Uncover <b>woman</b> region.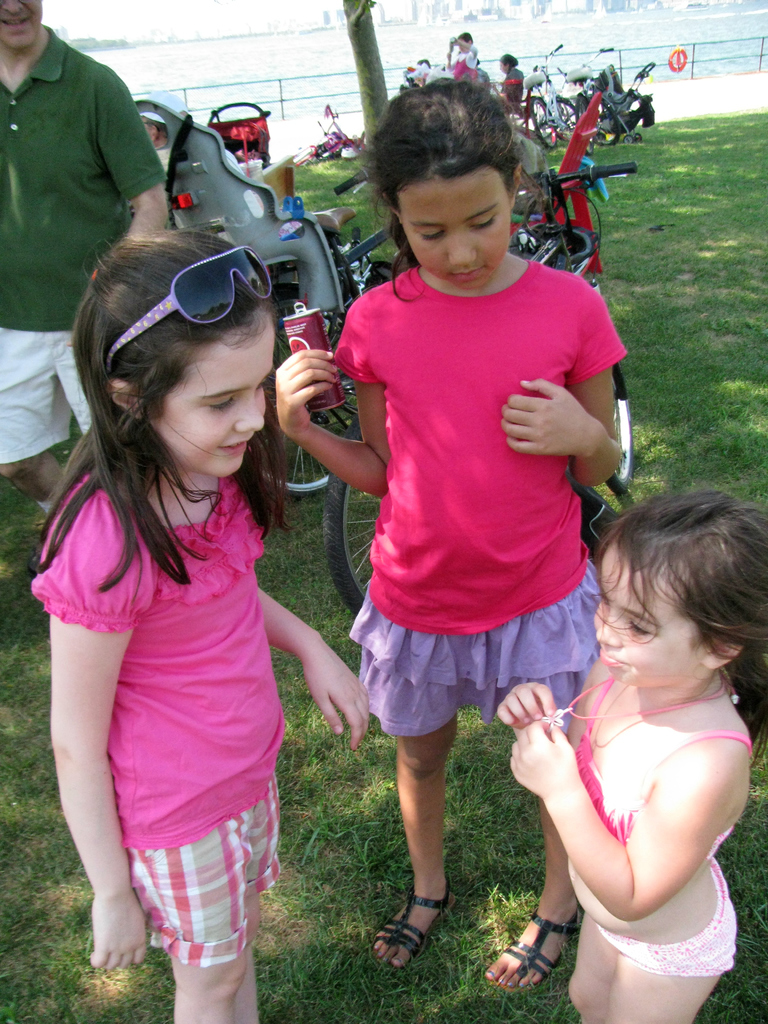
Uncovered: pyautogui.locateOnScreen(500, 53, 532, 100).
